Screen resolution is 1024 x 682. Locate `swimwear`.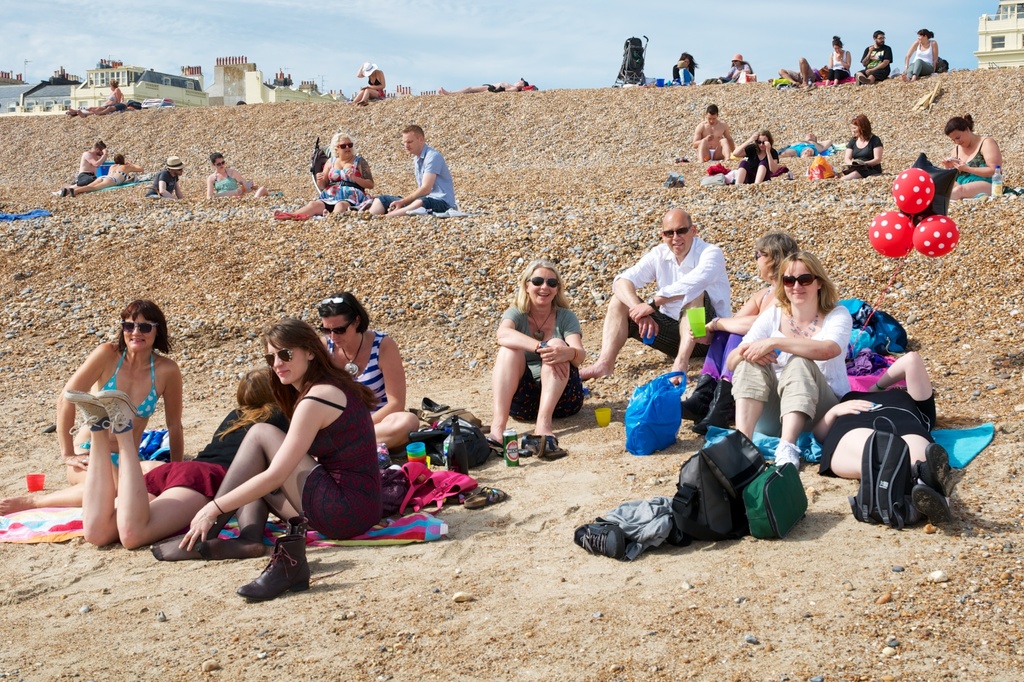
<box>115,161,129,180</box>.
